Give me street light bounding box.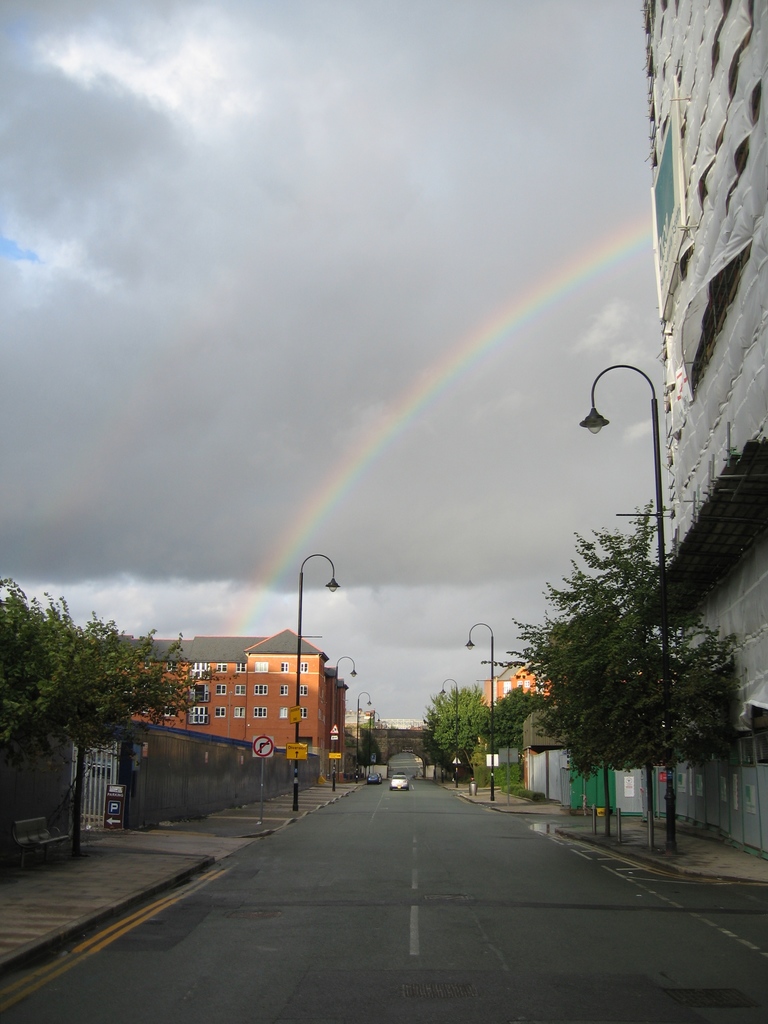
[368,710,380,775].
